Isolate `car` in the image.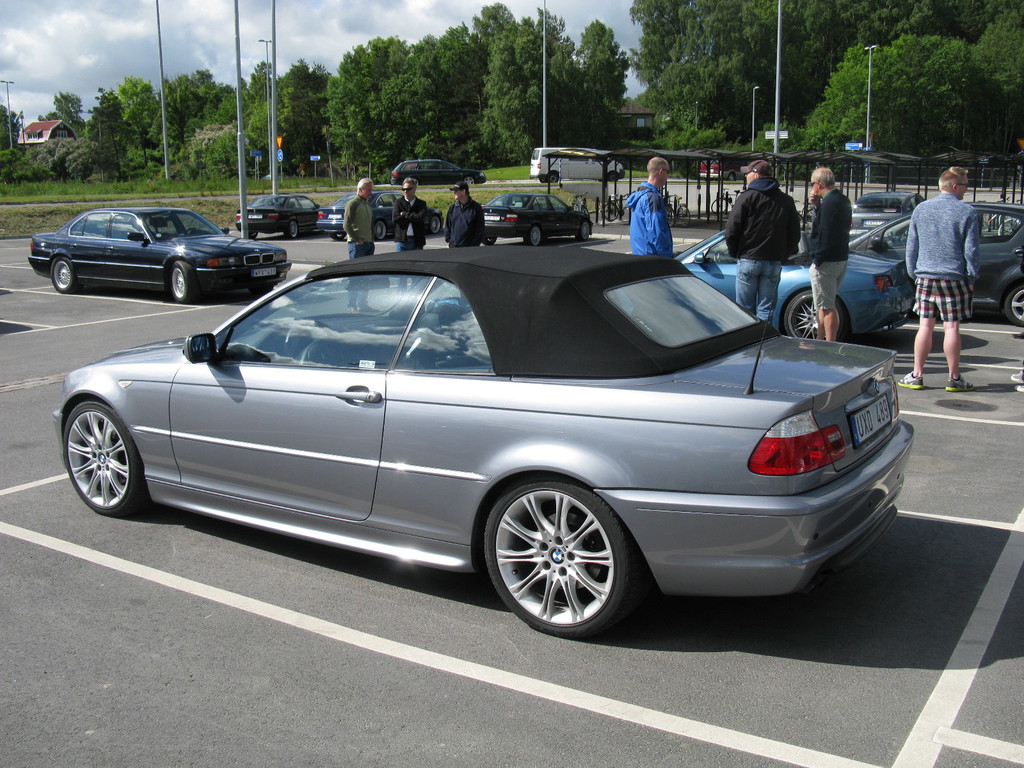
Isolated region: {"x1": 29, "y1": 206, "x2": 292, "y2": 304}.
